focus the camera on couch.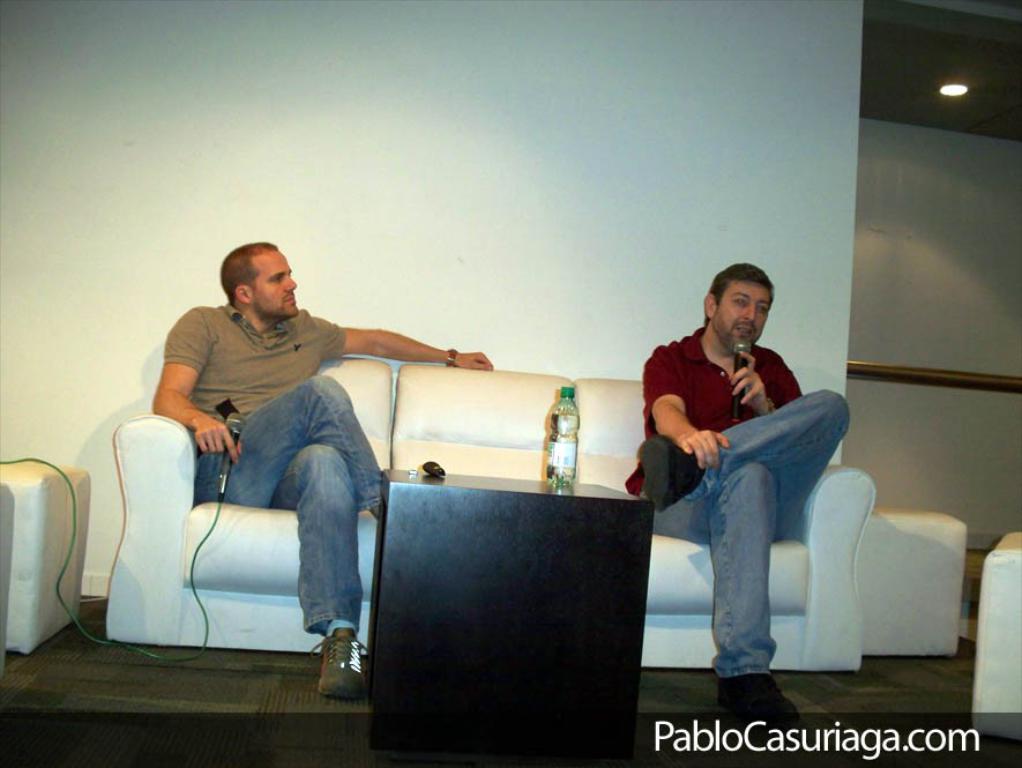
Focus region: [0, 457, 91, 649].
